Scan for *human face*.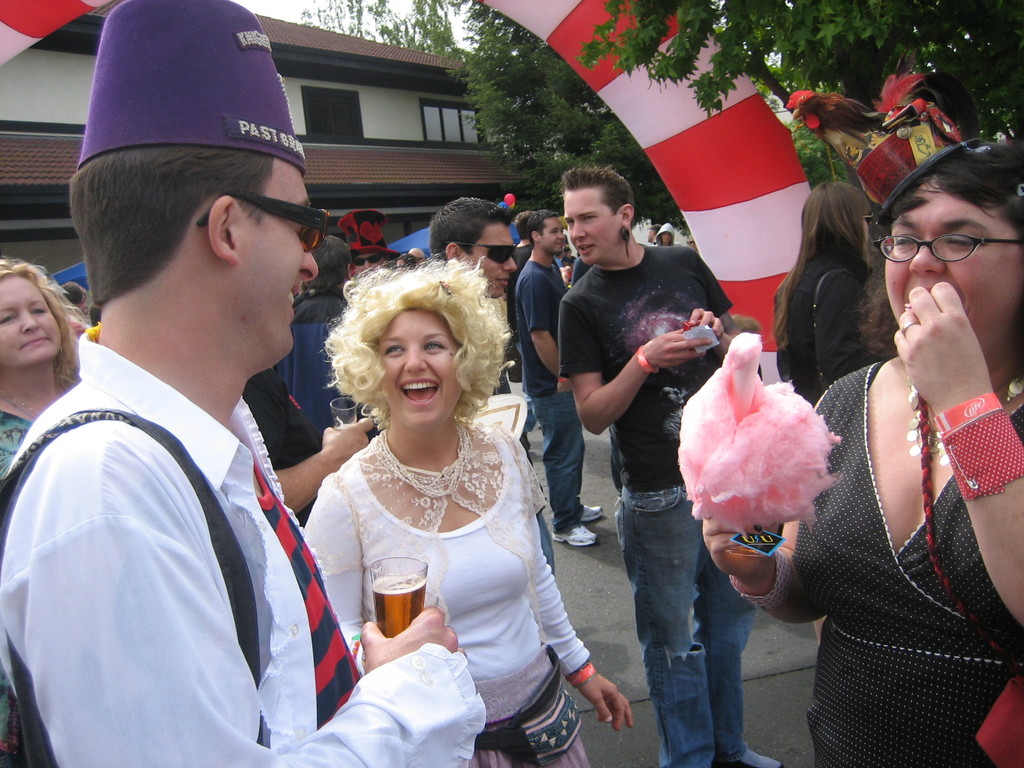
Scan result: bbox=(536, 214, 567, 255).
